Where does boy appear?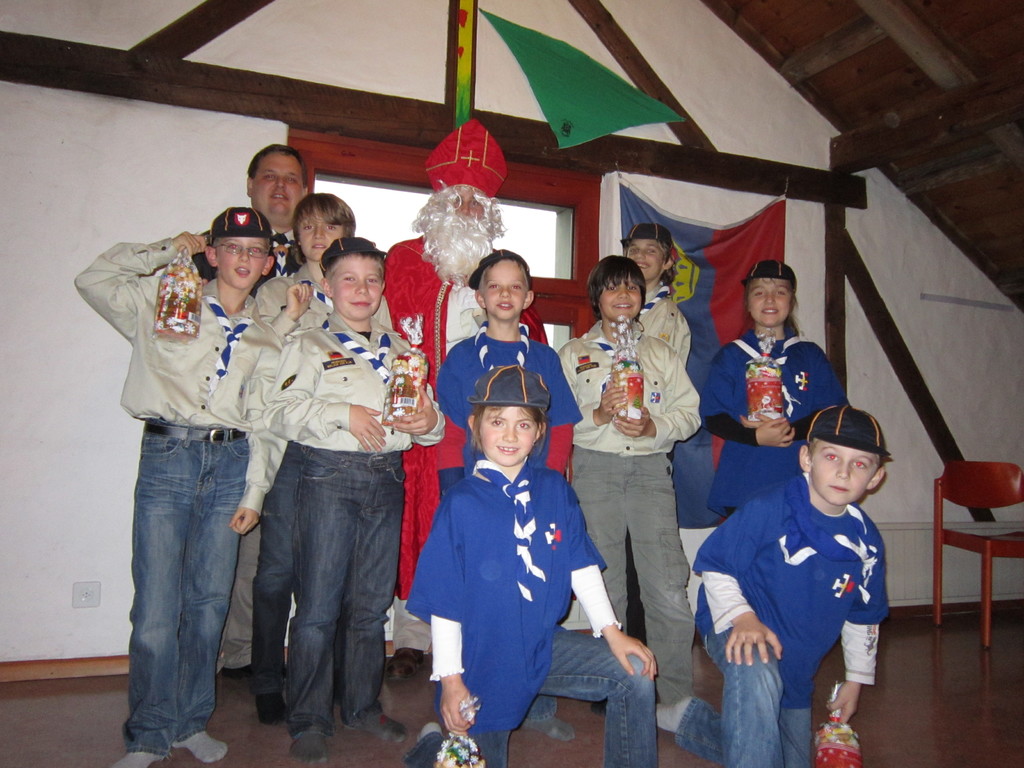
Appears at crop(564, 250, 702, 735).
